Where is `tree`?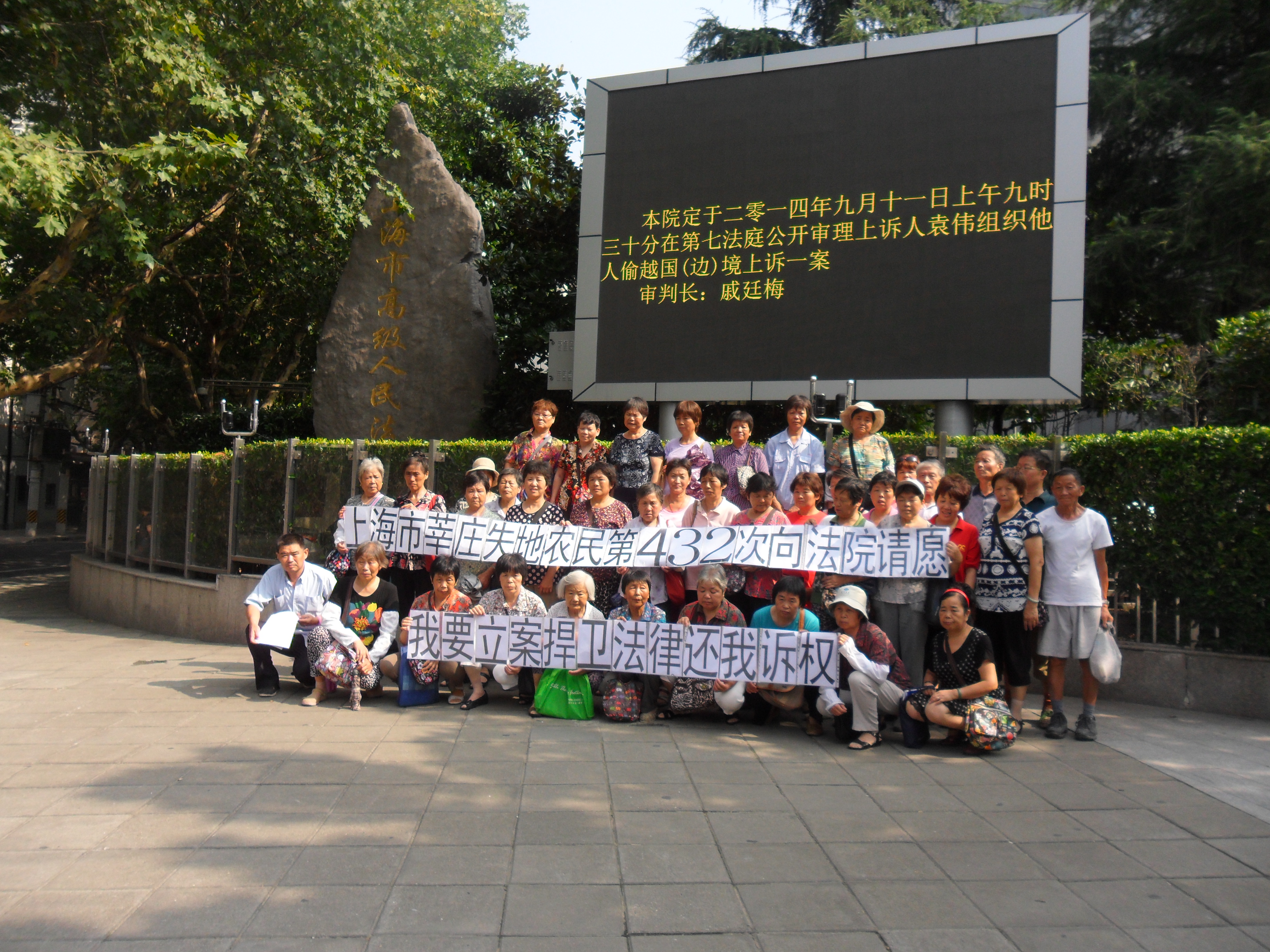
<bbox>0, 0, 175, 133</bbox>.
